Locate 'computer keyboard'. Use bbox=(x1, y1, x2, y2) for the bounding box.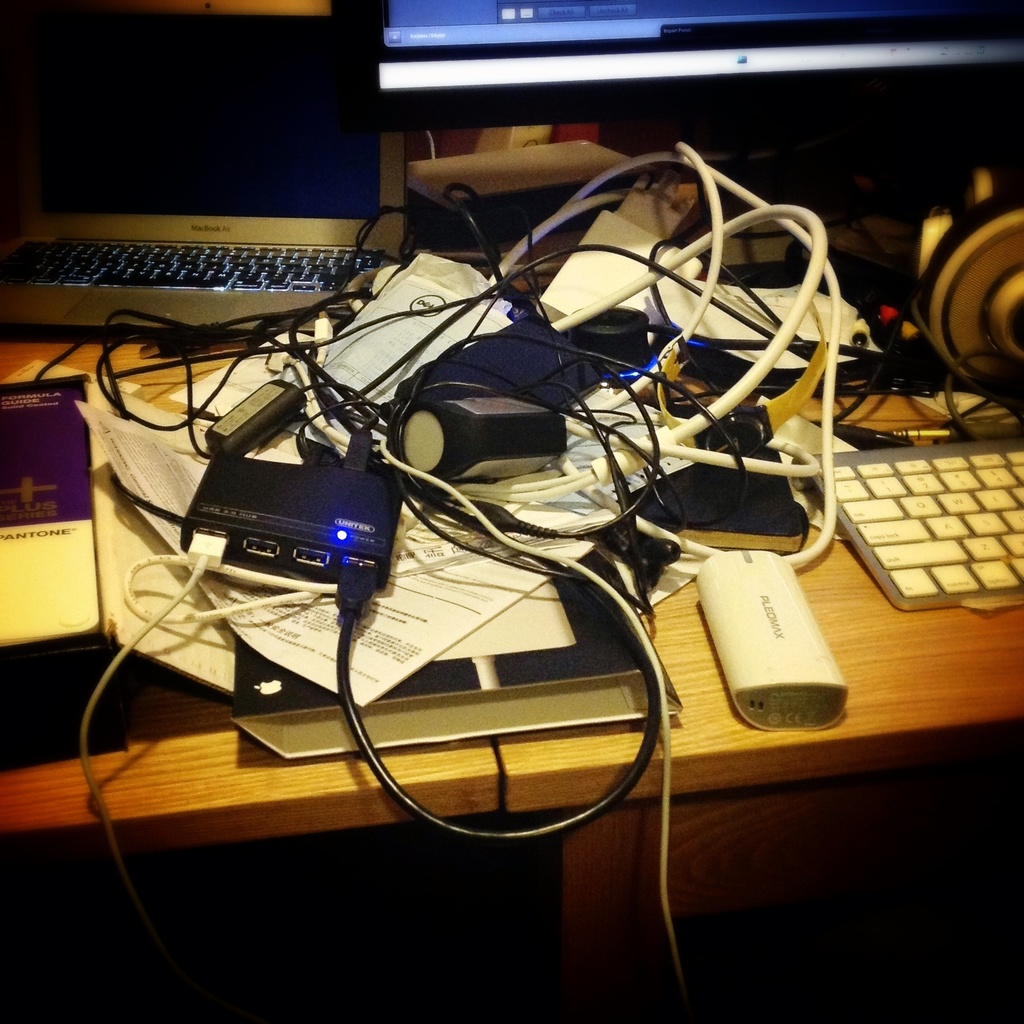
bbox=(0, 233, 389, 300).
